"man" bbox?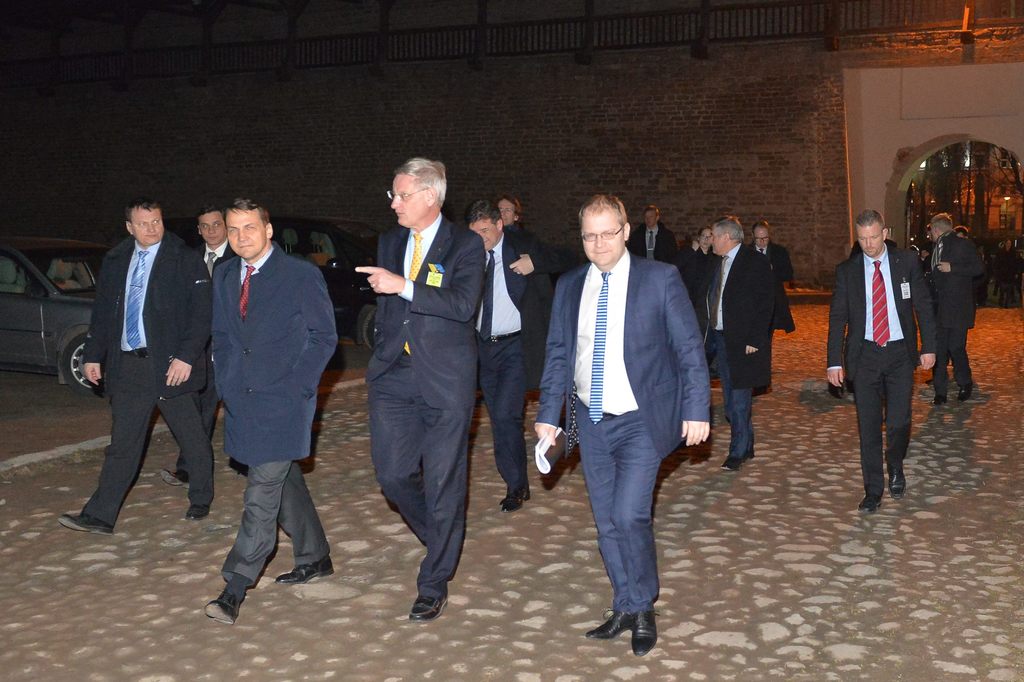
(493,195,528,228)
